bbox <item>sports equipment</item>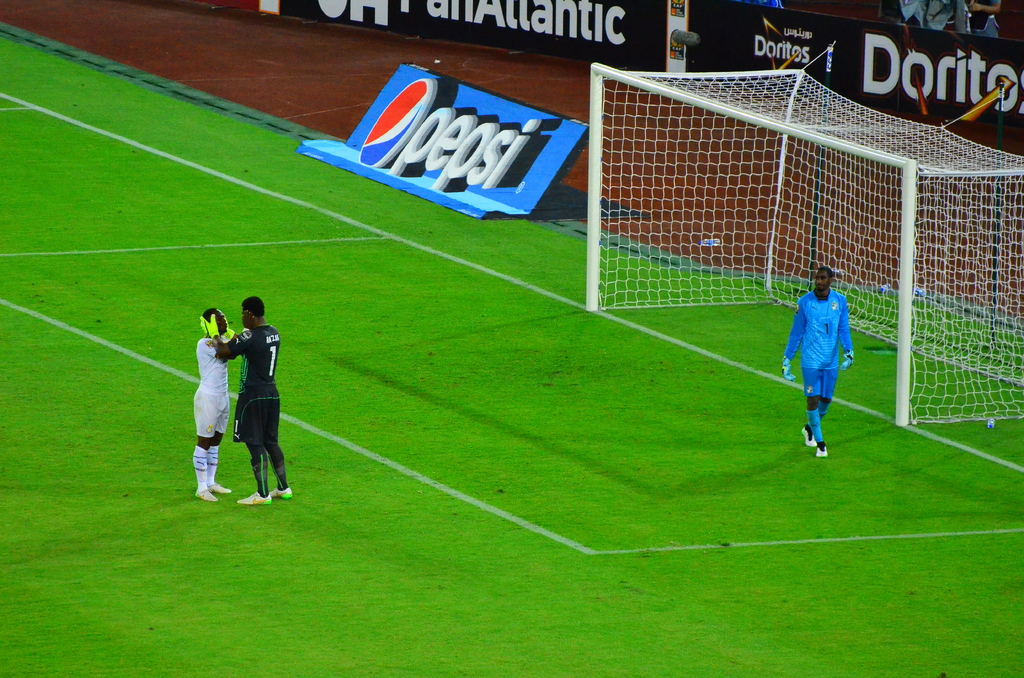
select_region(201, 311, 223, 338)
